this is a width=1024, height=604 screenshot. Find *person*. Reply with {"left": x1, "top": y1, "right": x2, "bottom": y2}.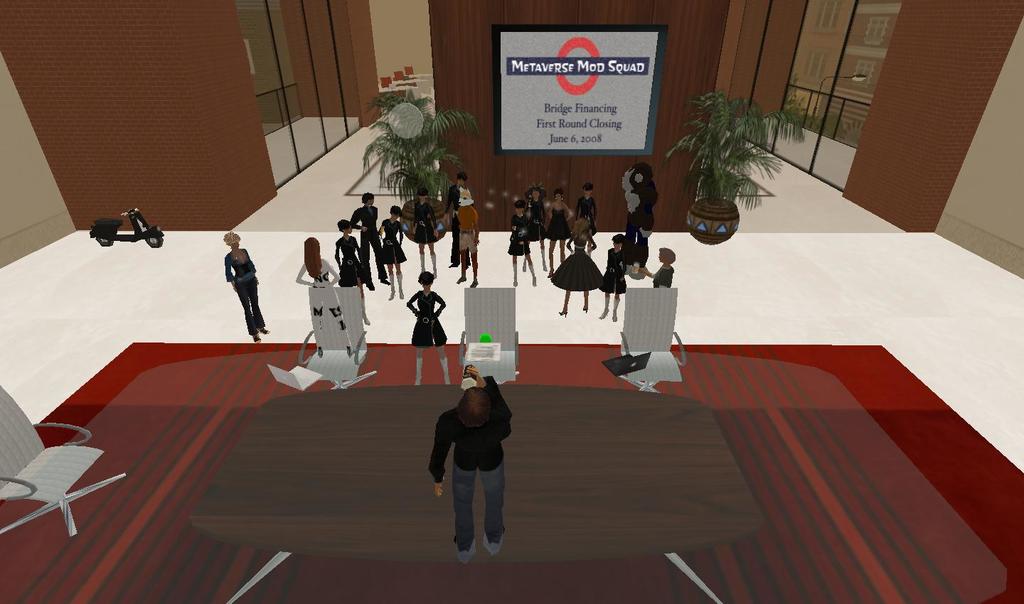
{"left": 222, "top": 233, "right": 269, "bottom": 340}.
